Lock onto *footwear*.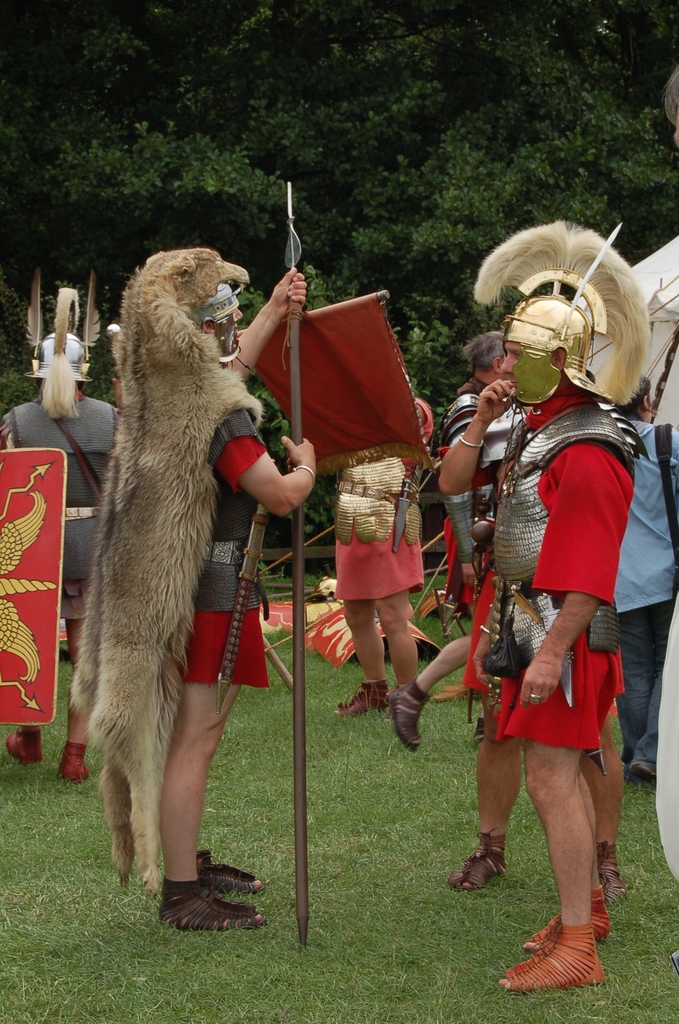
Locked: l=57, t=739, r=90, b=784.
